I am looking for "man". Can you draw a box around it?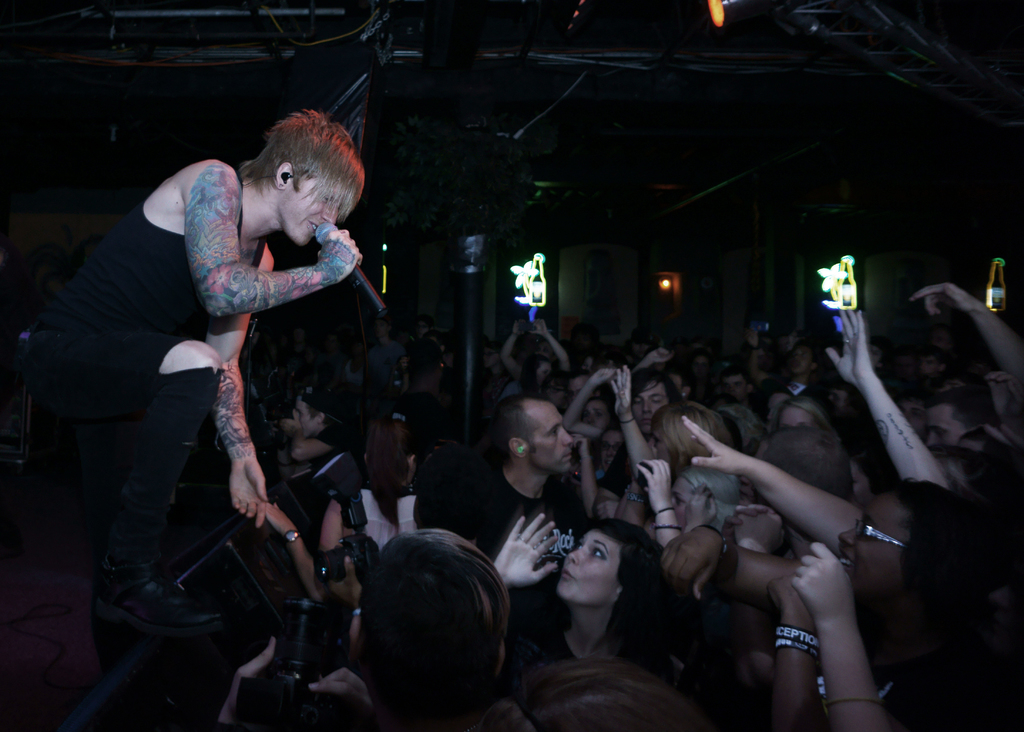
Sure, the bounding box is 220,527,510,731.
